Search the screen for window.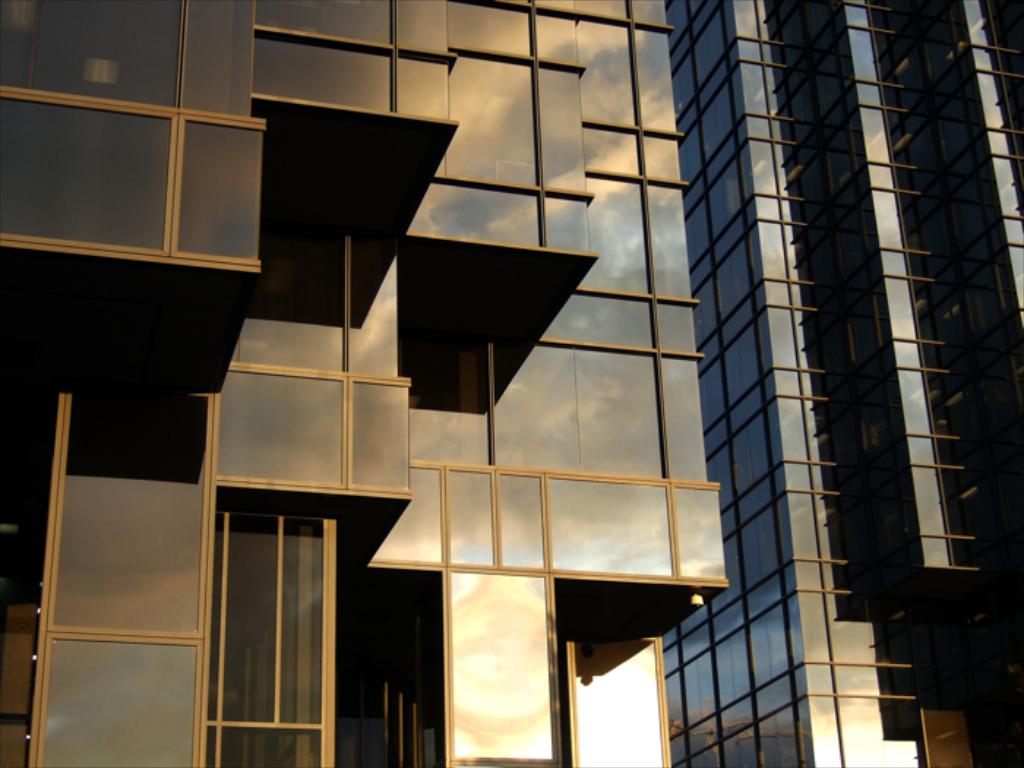
Found at BBox(196, 468, 347, 743).
